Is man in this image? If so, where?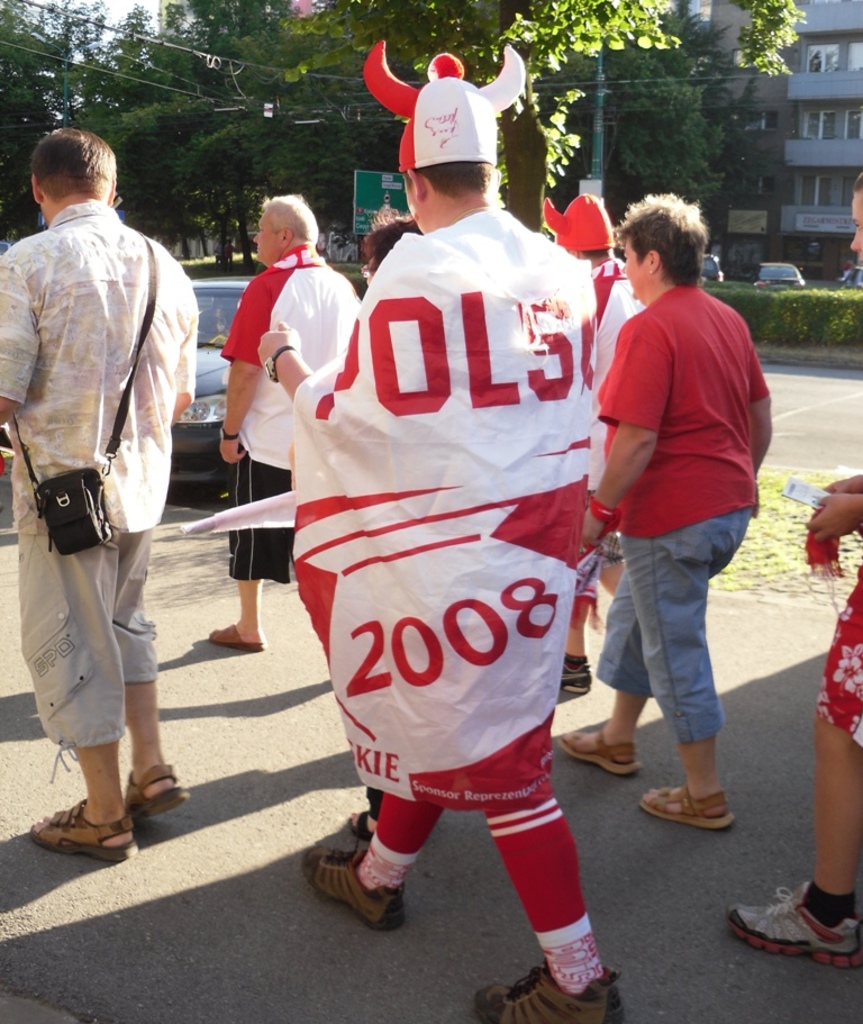
Yes, at (245,35,610,1023).
